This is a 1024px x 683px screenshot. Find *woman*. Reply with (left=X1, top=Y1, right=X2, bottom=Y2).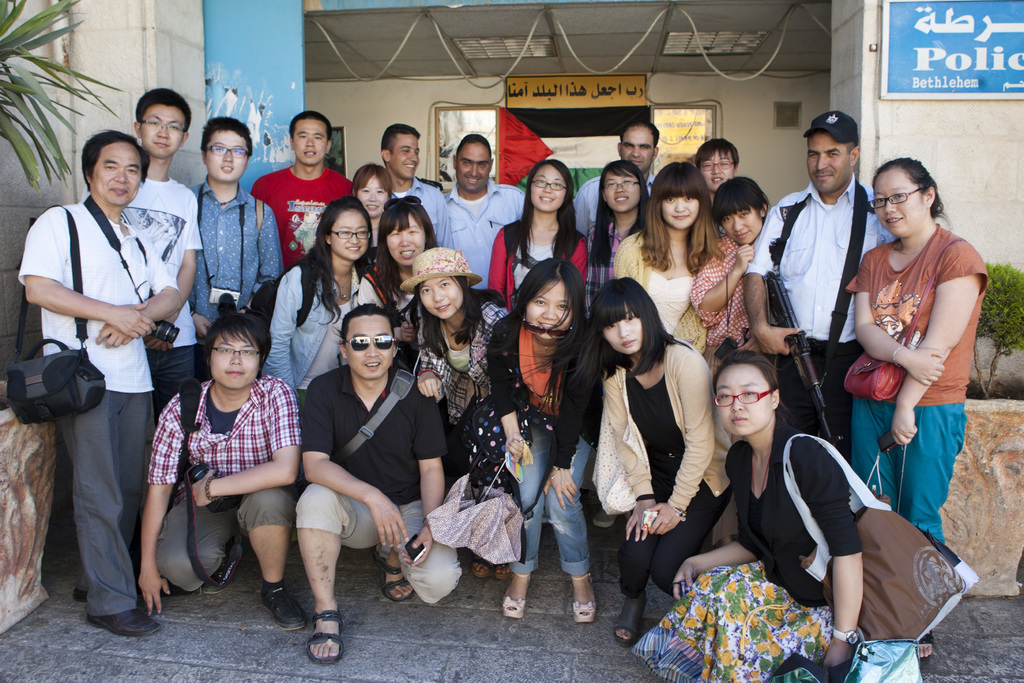
(left=585, top=158, right=653, bottom=293).
